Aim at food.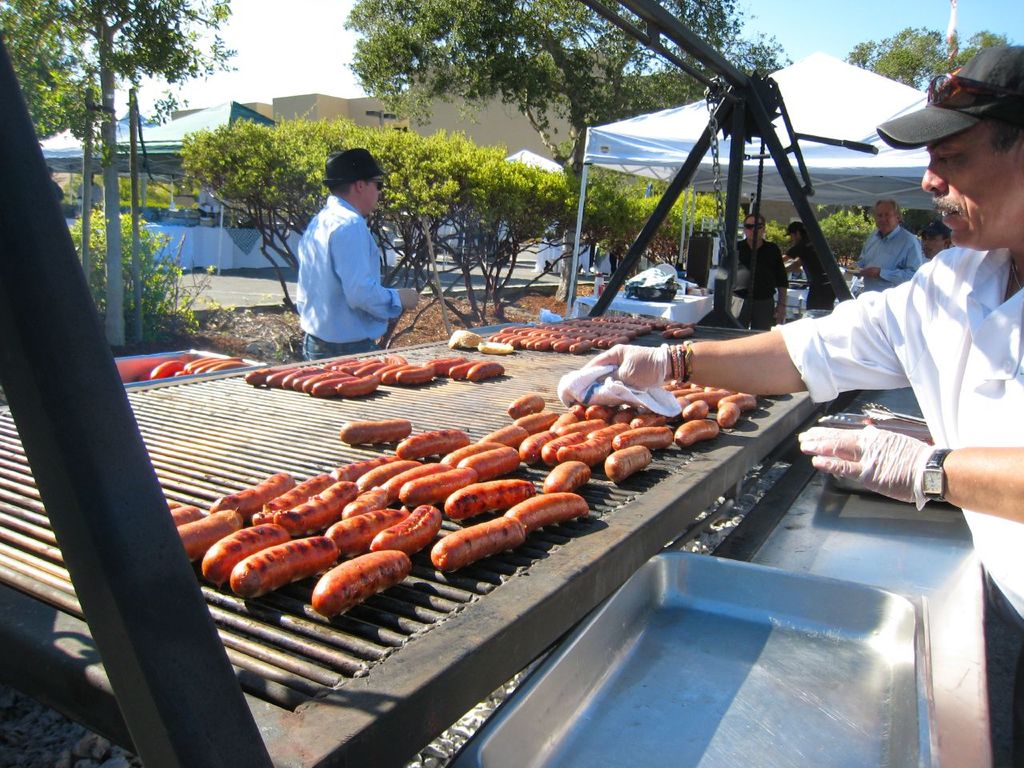
Aimed at (660,382,676,393).
